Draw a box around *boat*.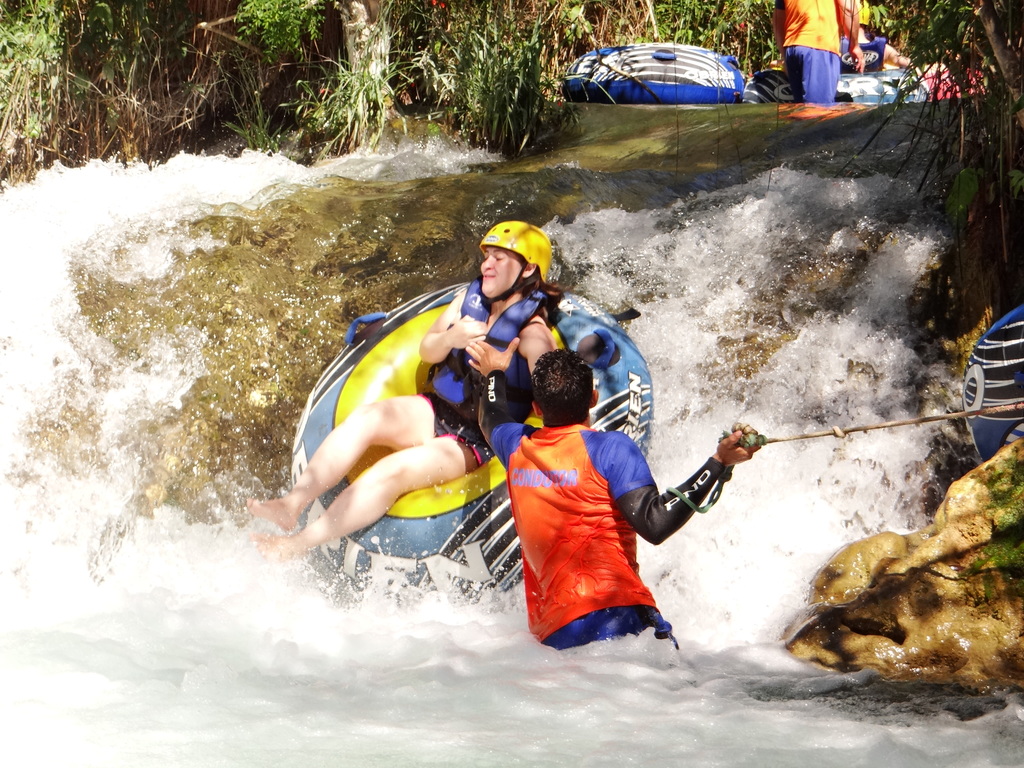
select_region(554, 35, 748, 104).
